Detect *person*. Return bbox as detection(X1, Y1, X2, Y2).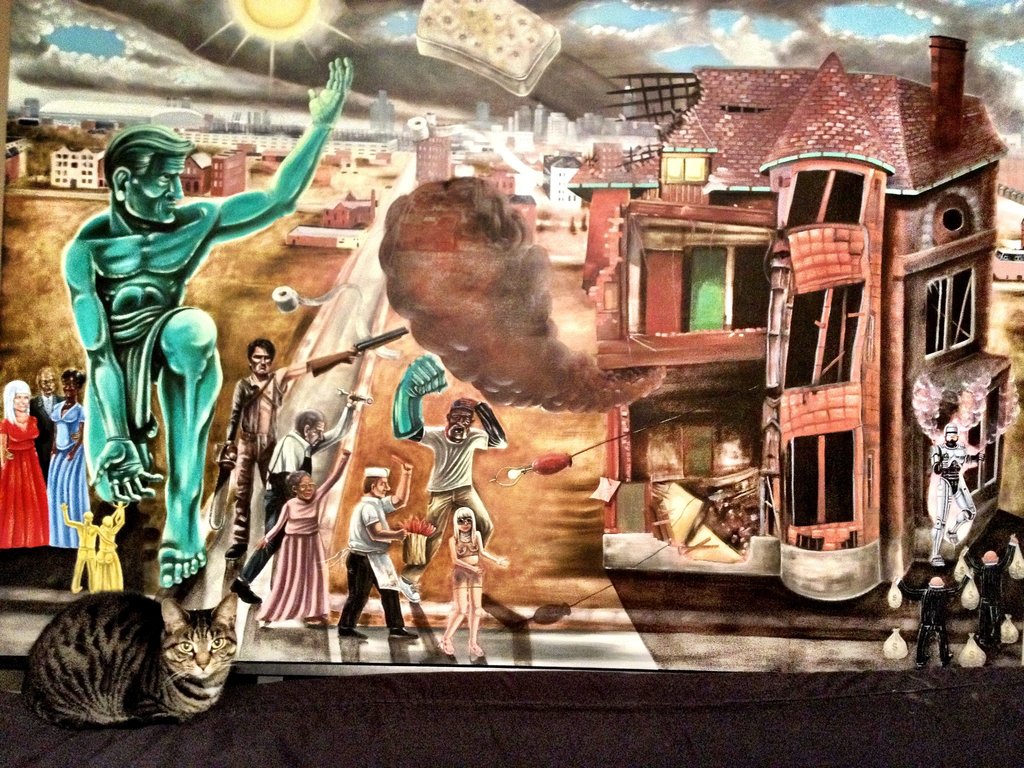
detection(230, 390, 364, 604).
